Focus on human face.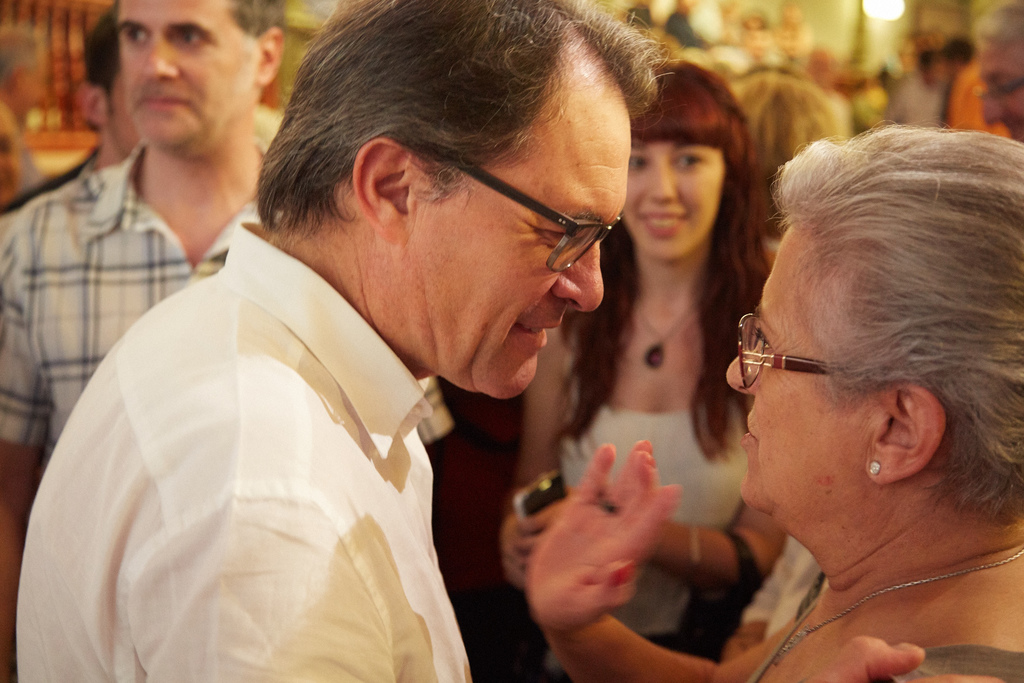
Focused at [x1=18, y1=59, x2=42, y2=120].
